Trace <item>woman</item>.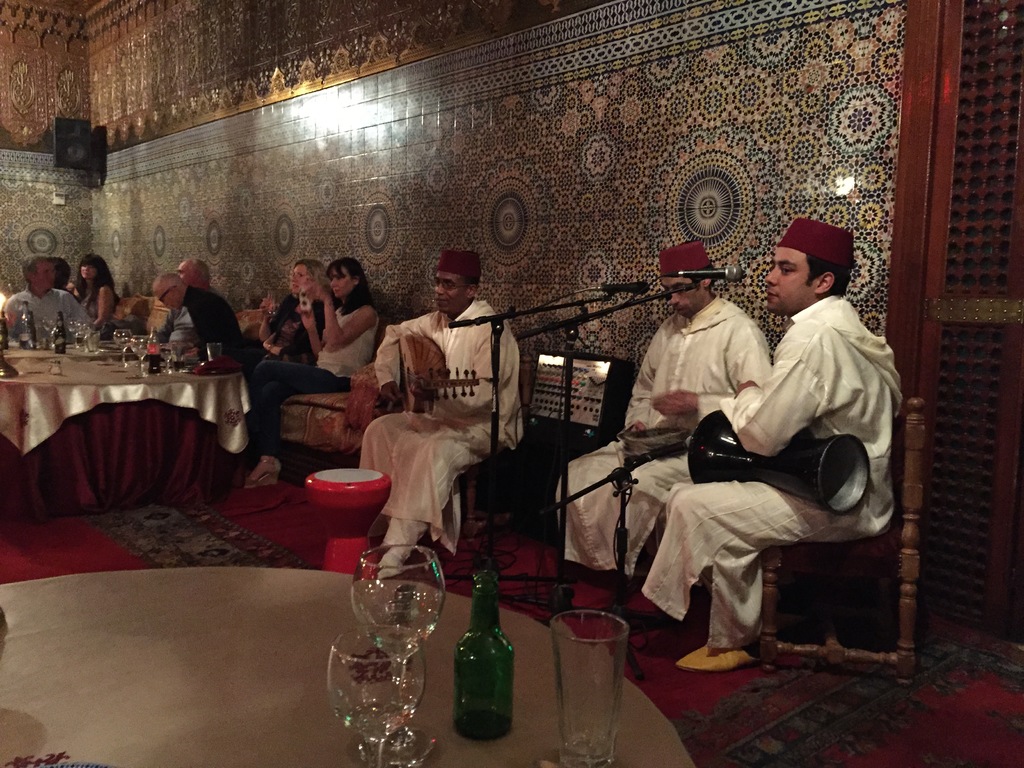
Traced to <region>68, 250, 118, 327</region>.
